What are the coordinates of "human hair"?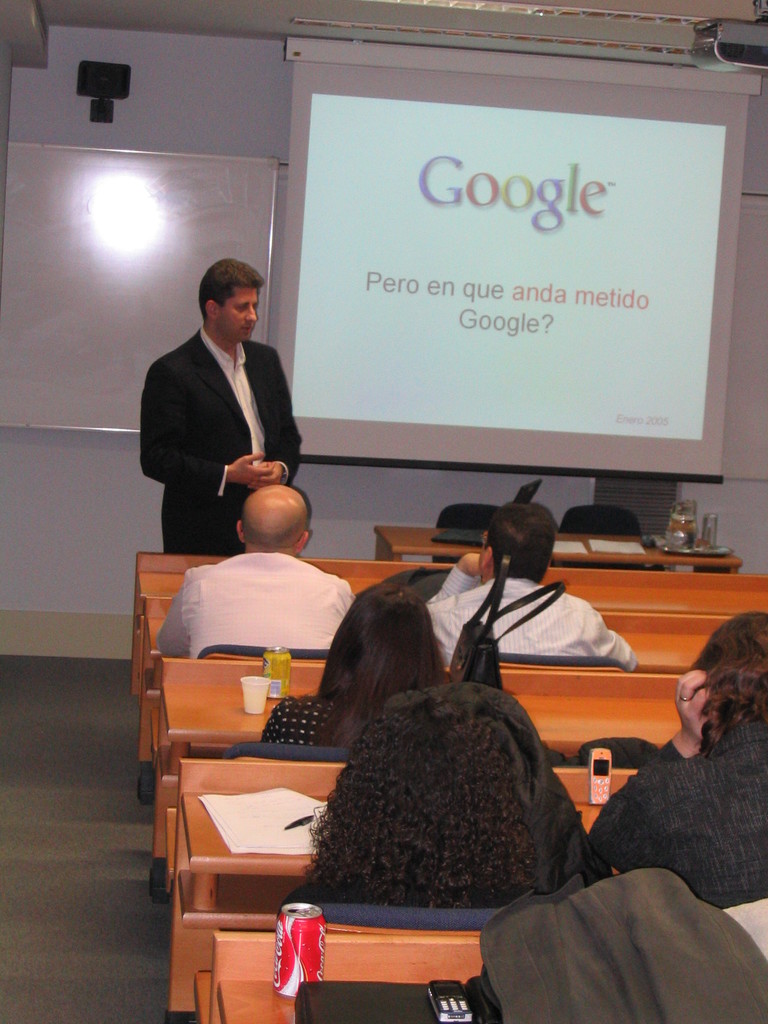
left=196, top=258, right=259, bottom=316.
